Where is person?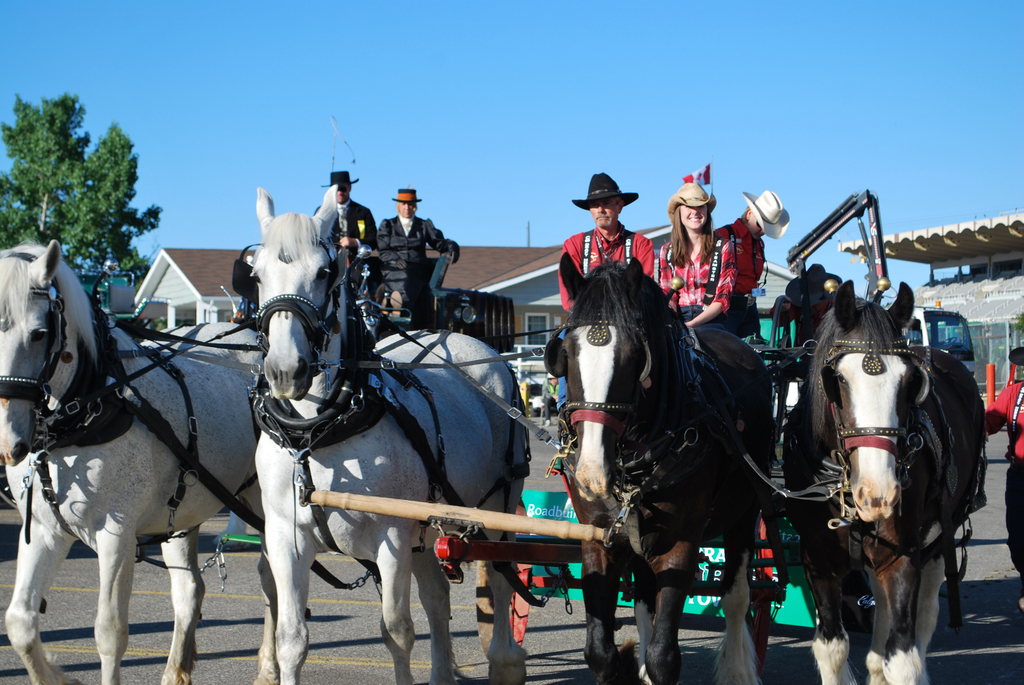
box=[554, 171, 657, 313].
